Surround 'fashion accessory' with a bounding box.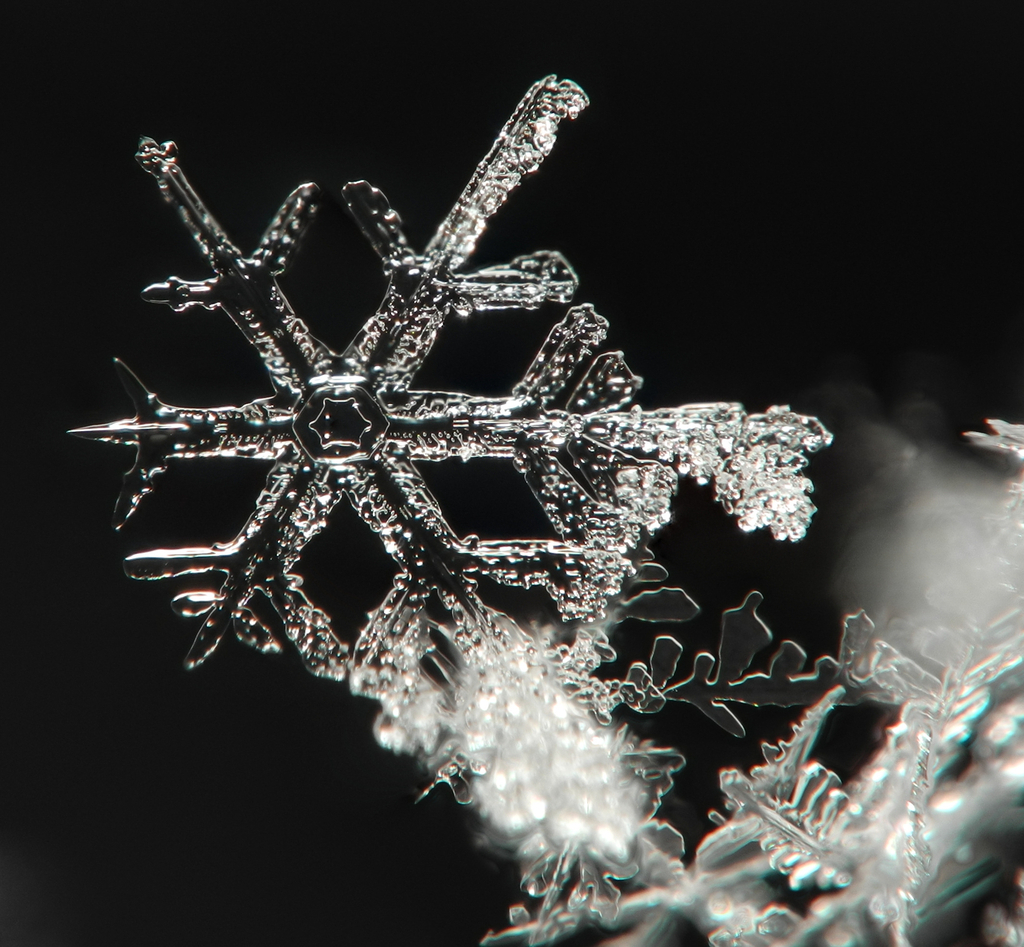
select_region(478, 417, 1023, 946).
